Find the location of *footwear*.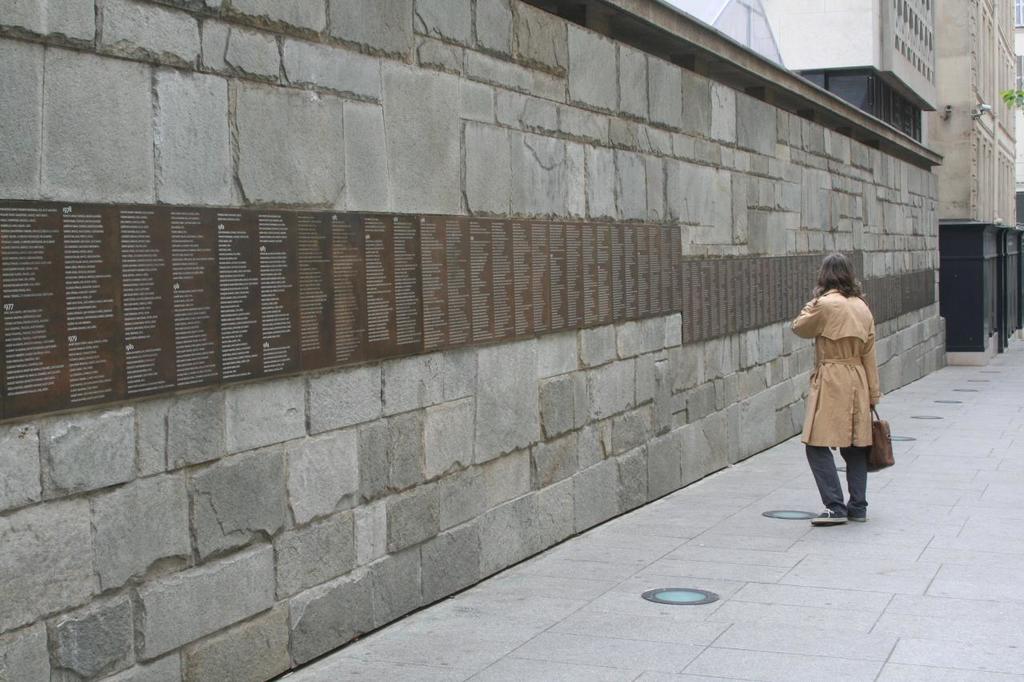
Location: [815,507,846,522].
